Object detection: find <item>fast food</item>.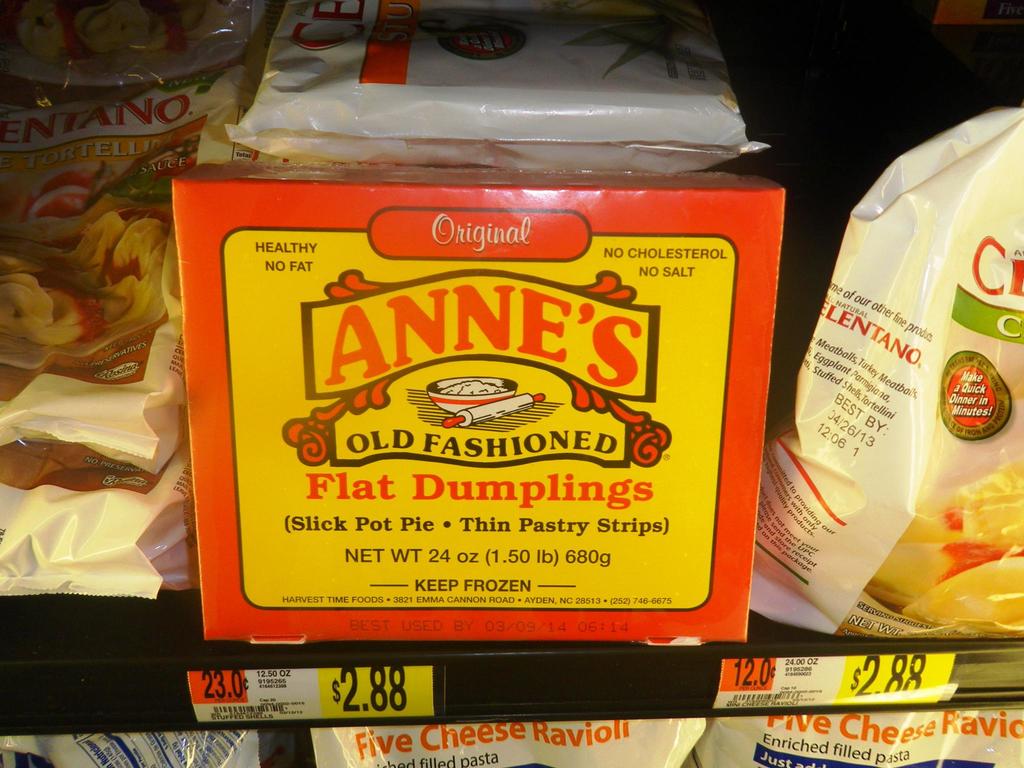
bbox=(12, 174, 178, 420).
